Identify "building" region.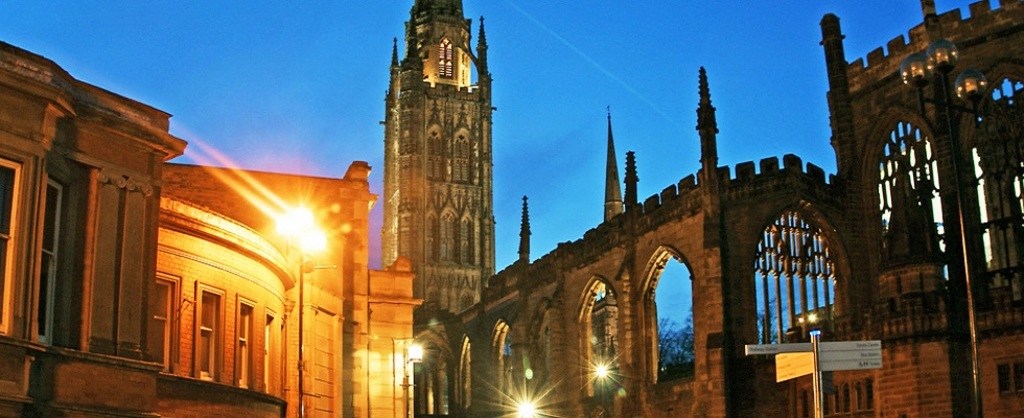
Region: [x1=367, y1=0, x2=1023, y2=417].
